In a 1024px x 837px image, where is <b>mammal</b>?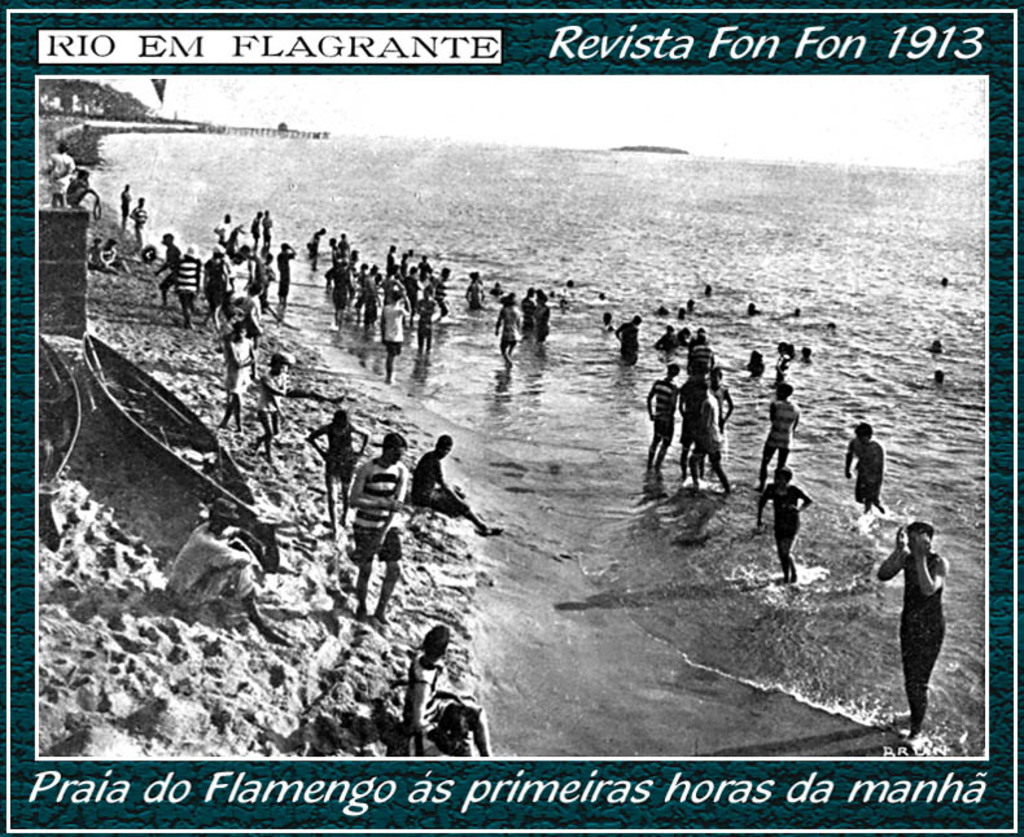
box(752, 354, 767, 374).
